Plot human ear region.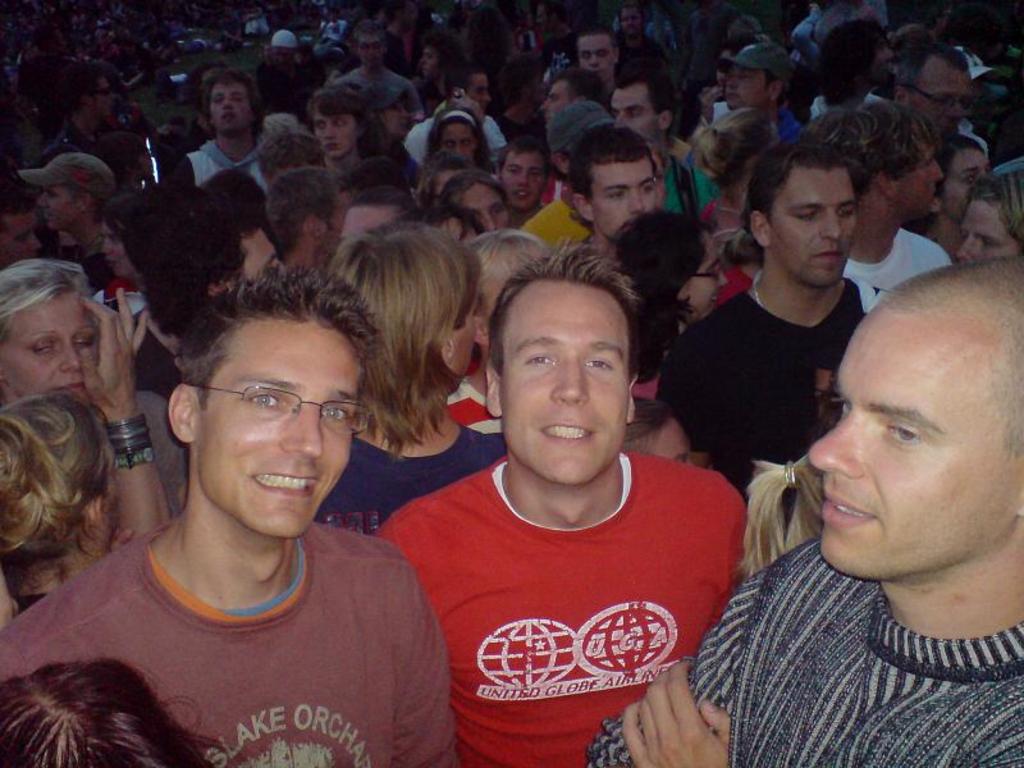
Plotted at bbox=(76, 193, 91, 219).
